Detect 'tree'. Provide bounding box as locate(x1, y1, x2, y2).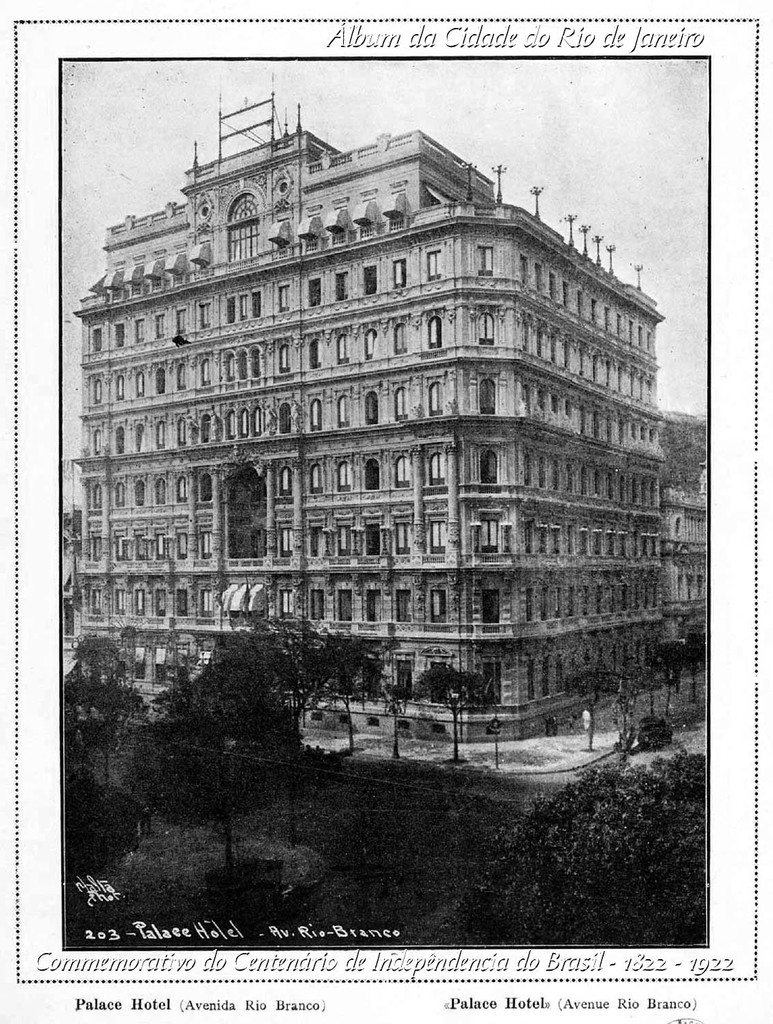
locate(144, 623, 303, 757).
